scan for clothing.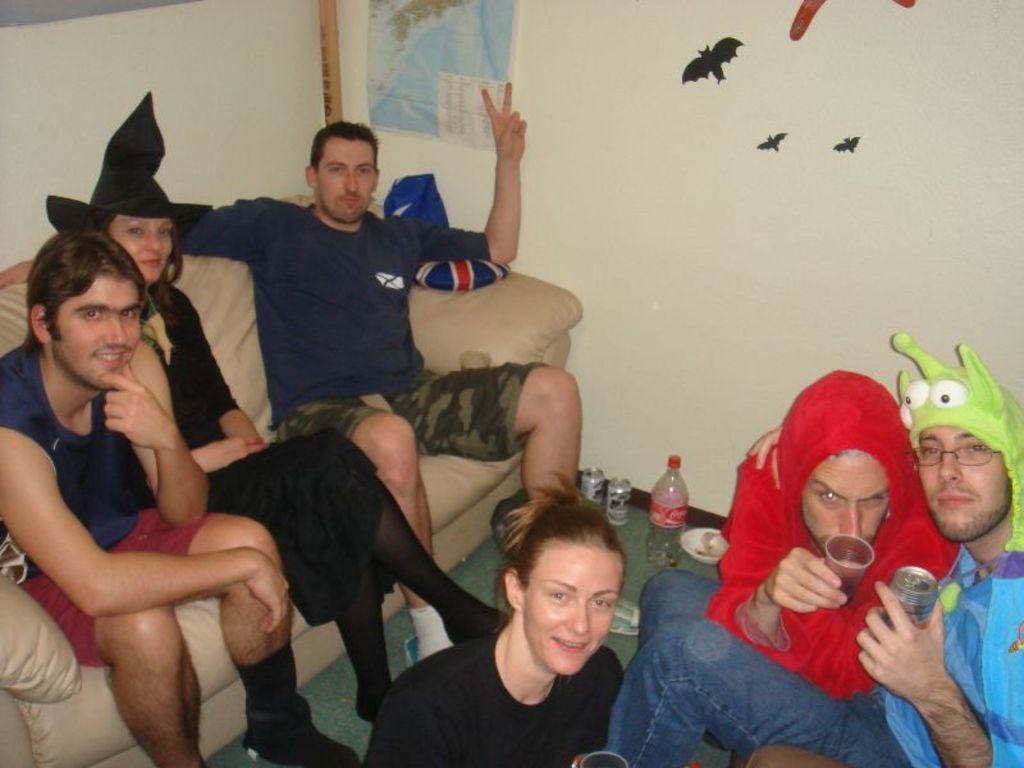
Scan result: pyautogui.locateOnScreen(634, 372, 950, 705).
